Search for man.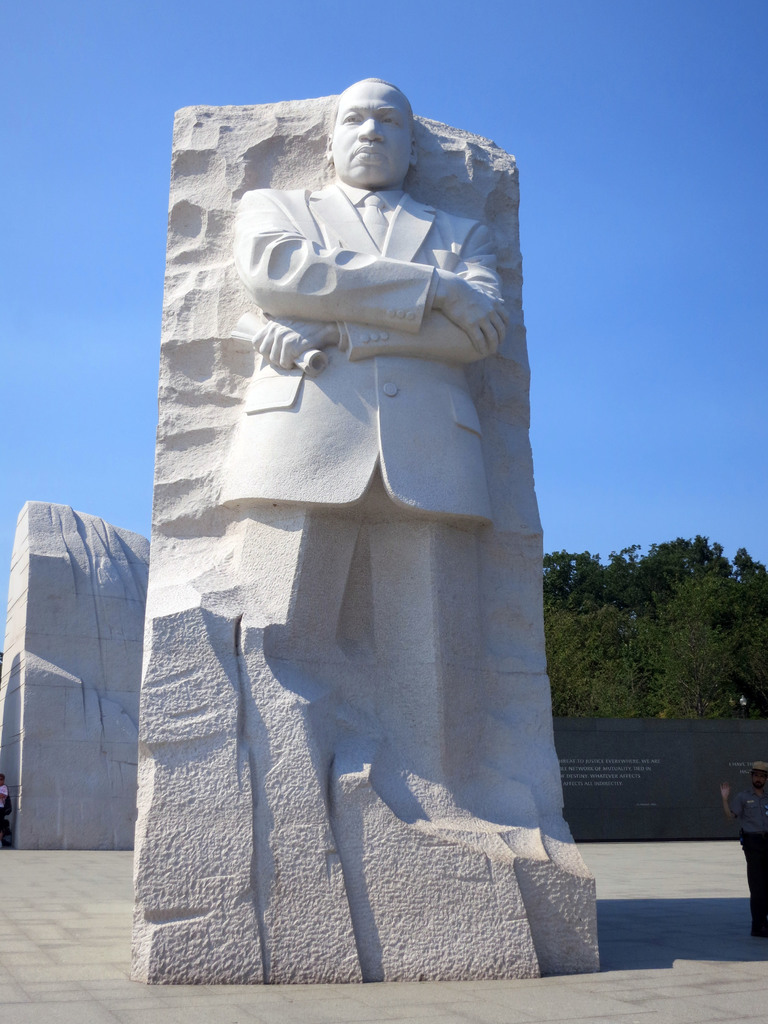
Found at rect(216, 74, 511, 767).
